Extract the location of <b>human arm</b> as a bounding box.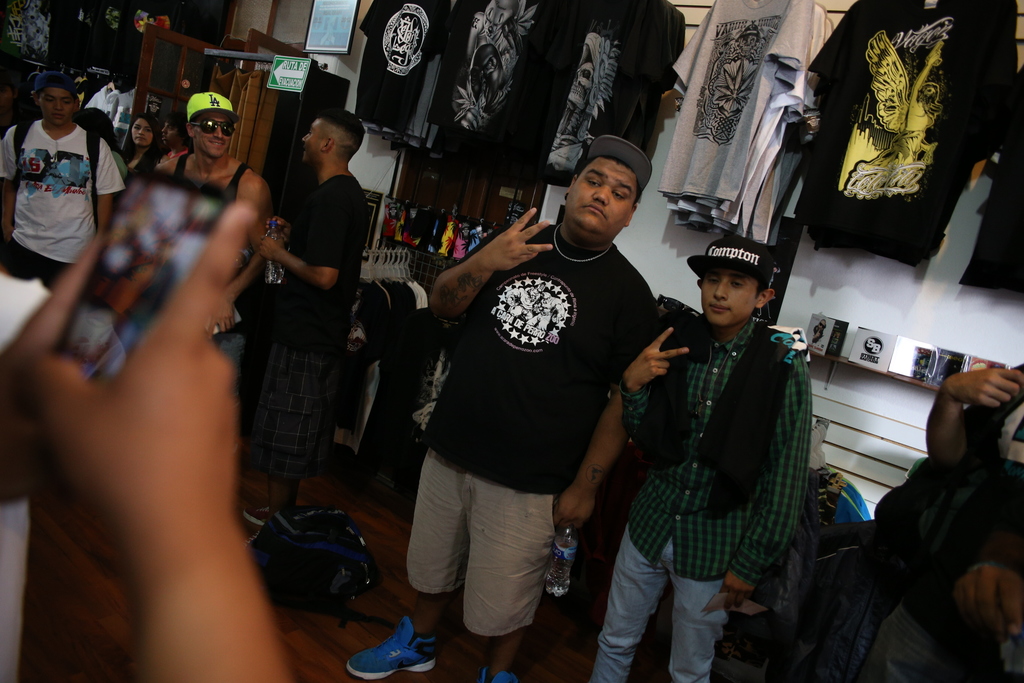
rect(614, 325, 692, 458).
